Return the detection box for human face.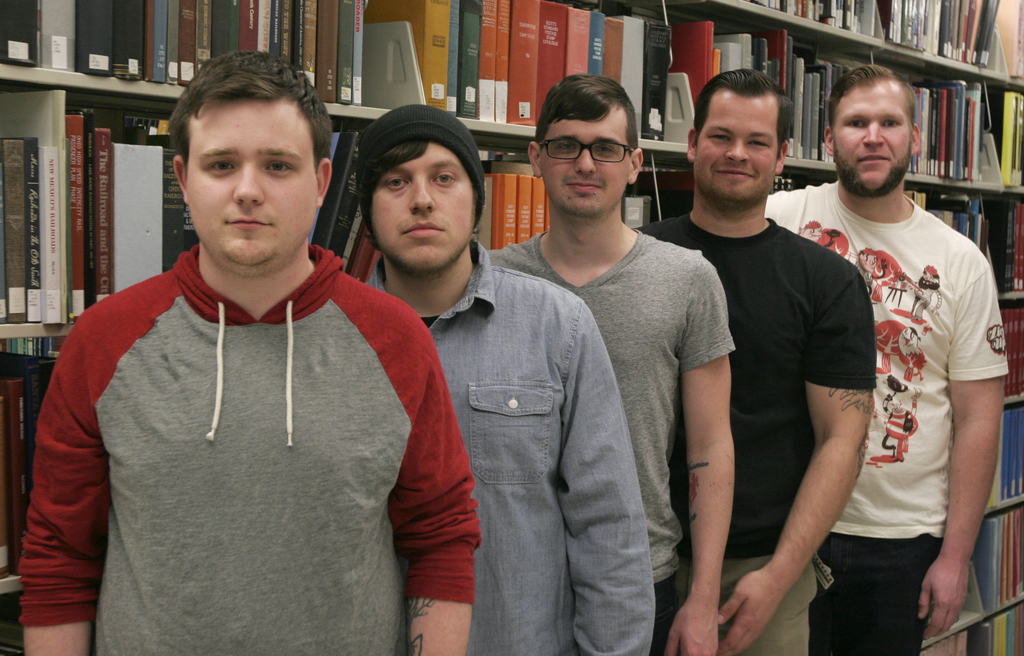
[692, 99, 776, 204].
